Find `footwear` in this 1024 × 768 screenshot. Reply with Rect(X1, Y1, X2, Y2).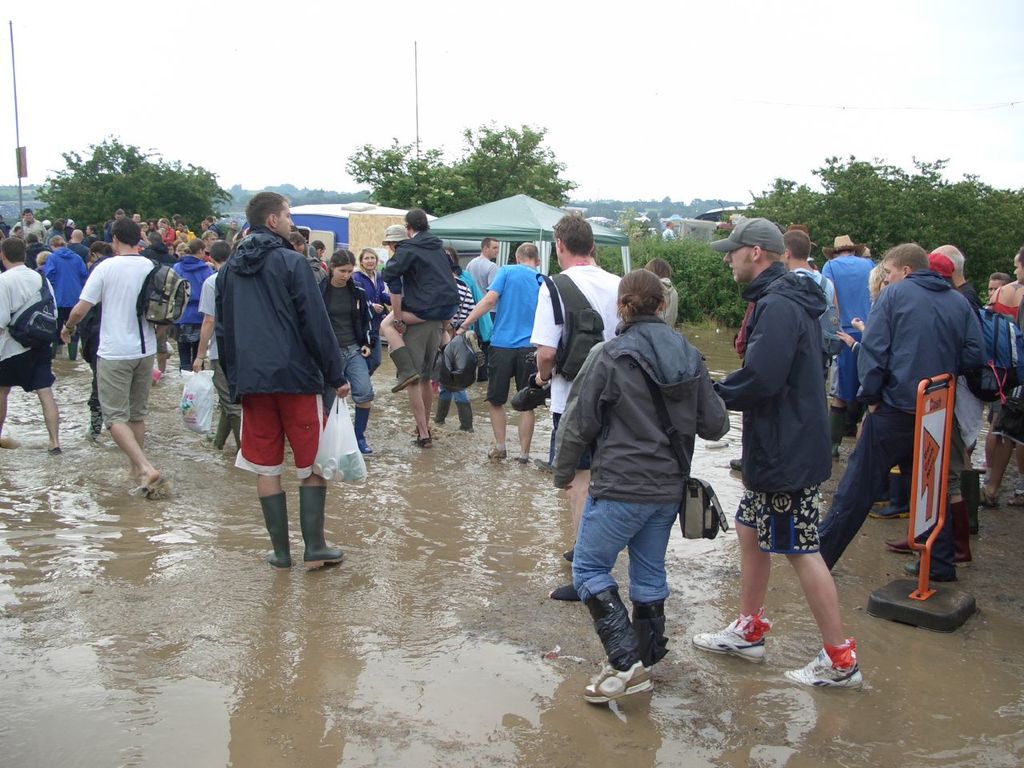
Rect(912, 557, 966, 585).
